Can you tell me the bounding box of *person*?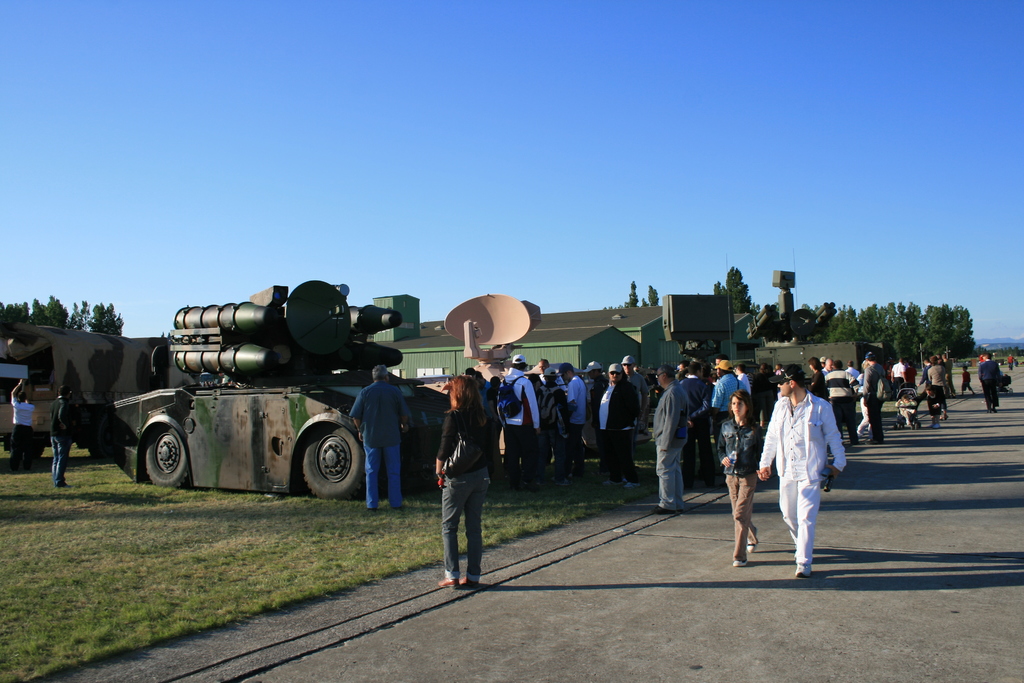
[703,352,739,462].
